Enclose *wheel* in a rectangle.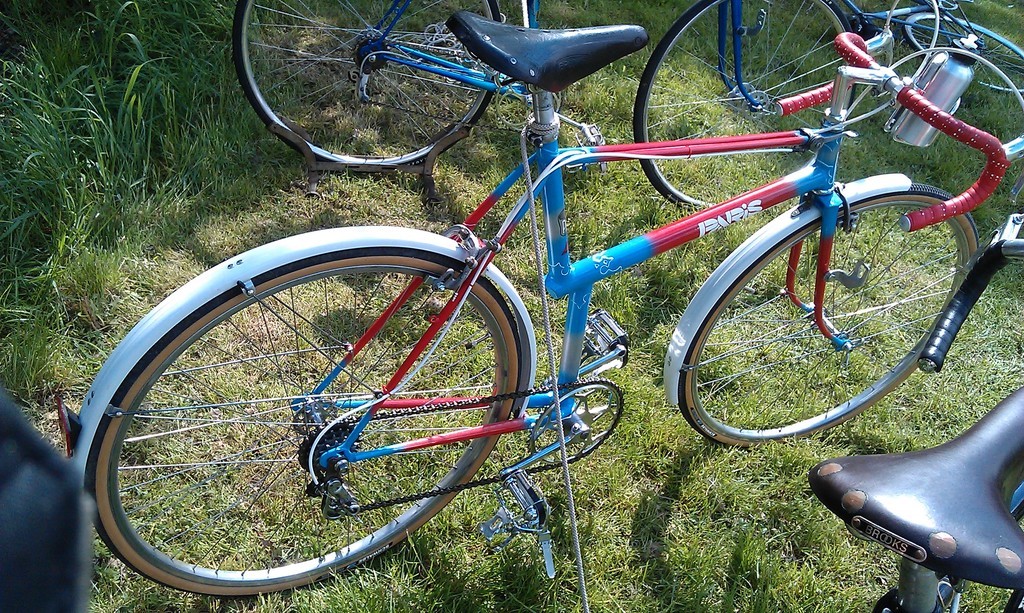
(left=677, top=182, right=978, bottom=449).
